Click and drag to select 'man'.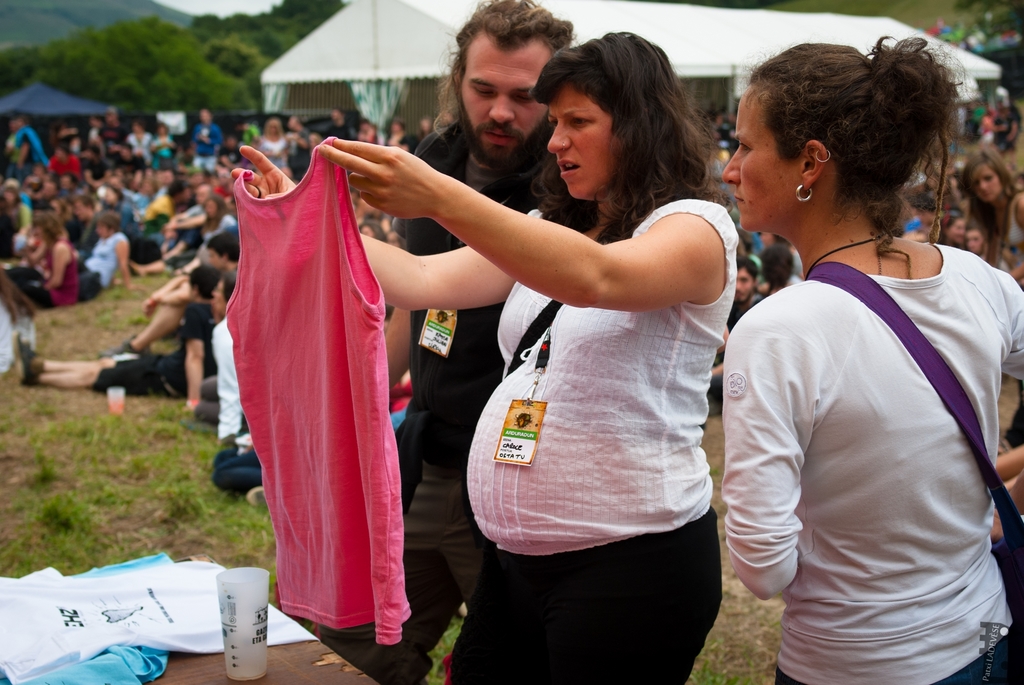
Selection: left=49, top=141, right=83, bottom=189.
